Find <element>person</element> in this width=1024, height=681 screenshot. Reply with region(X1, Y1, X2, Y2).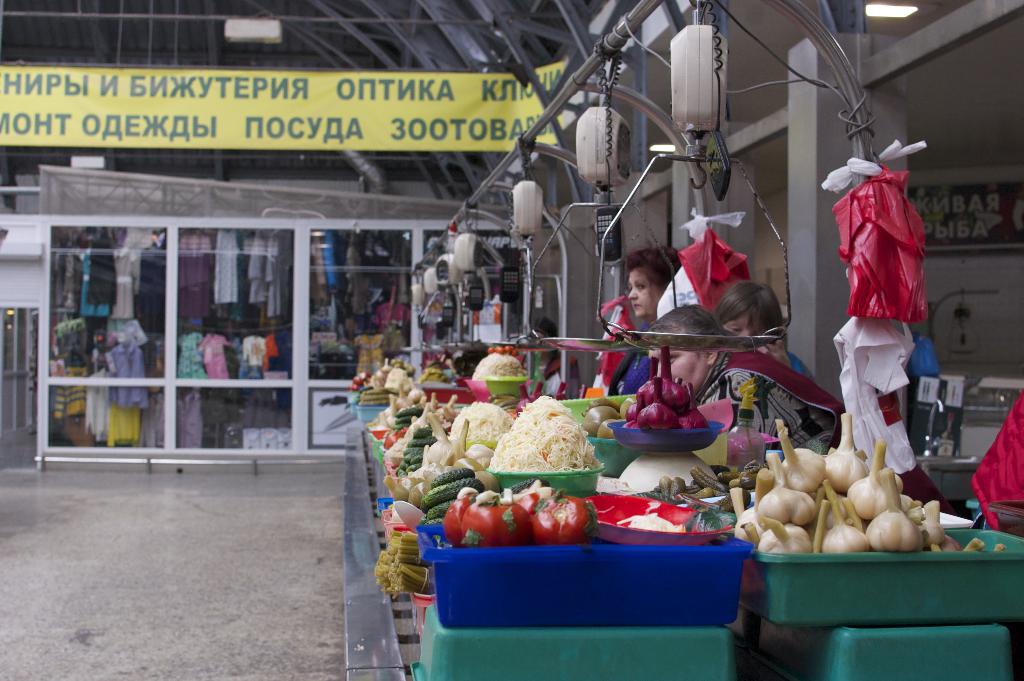
region(714, 277, 805, 378).
